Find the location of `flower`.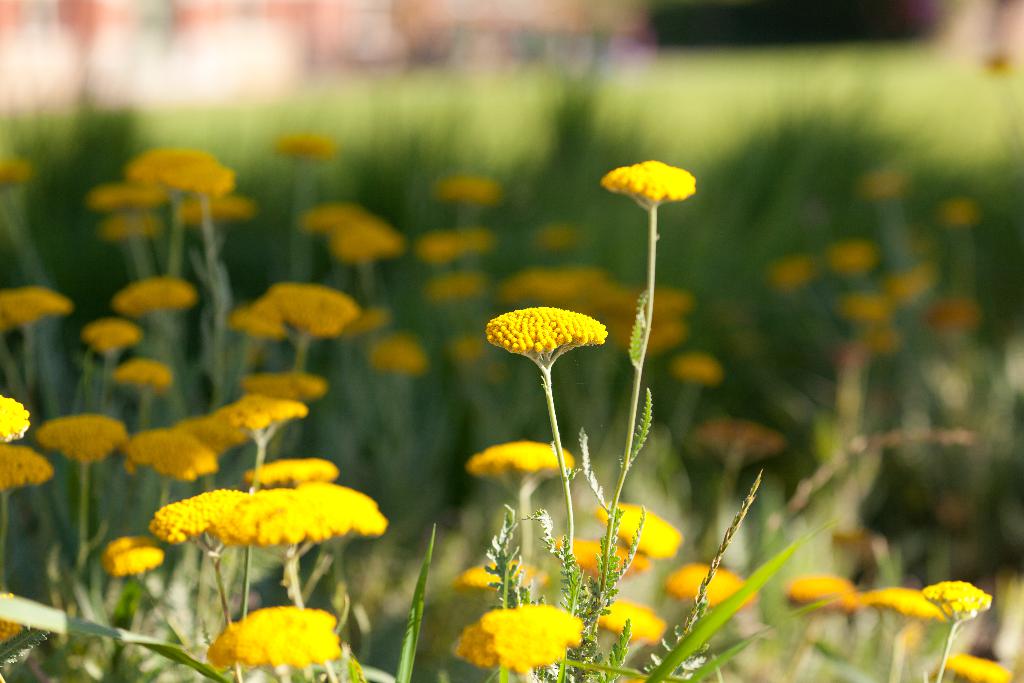
Location: pyautogui.locateOnScreen(31, 409, 127, 468).
